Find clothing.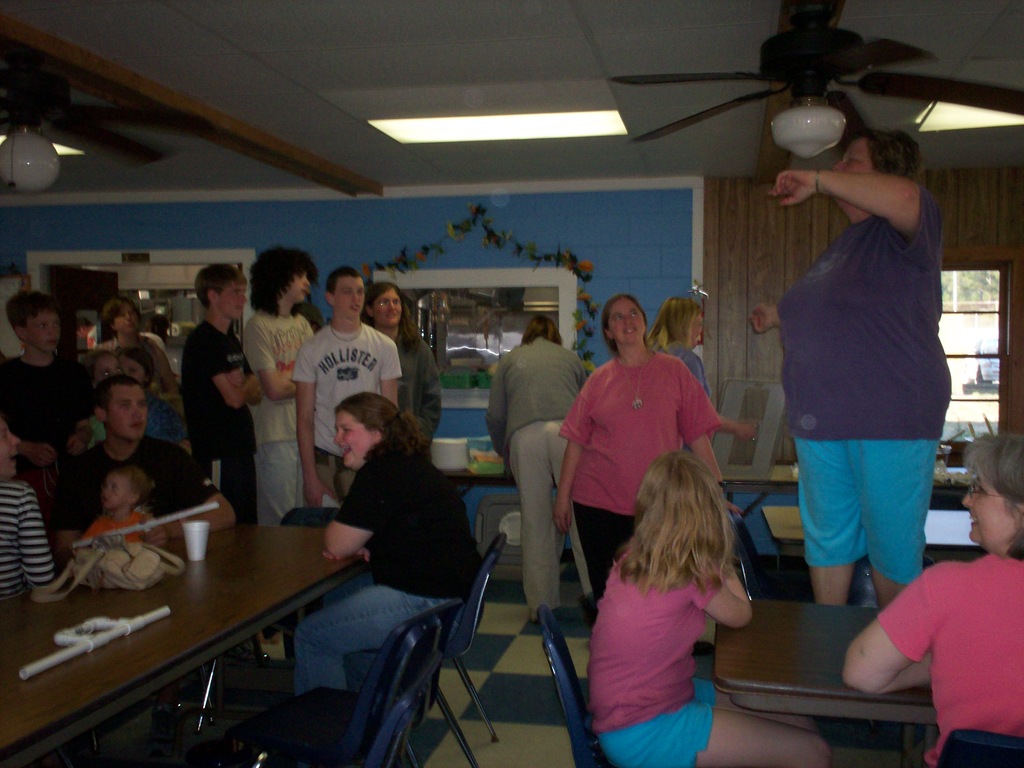
crop(0, 484, 53, 600).
